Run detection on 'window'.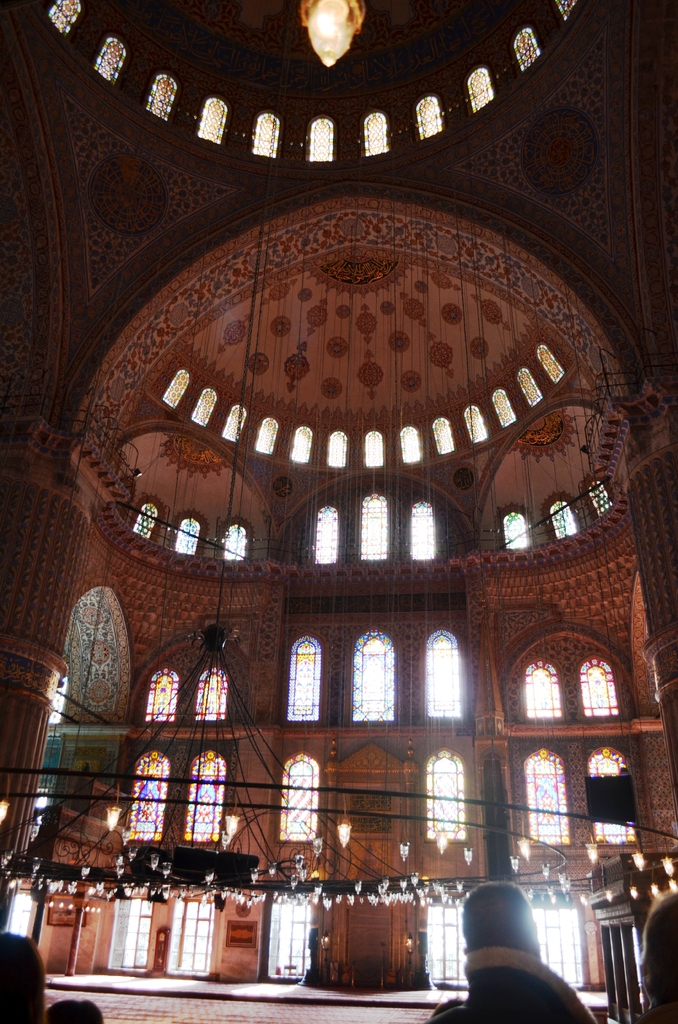
Result: detection(131, 500, 158, 539).
